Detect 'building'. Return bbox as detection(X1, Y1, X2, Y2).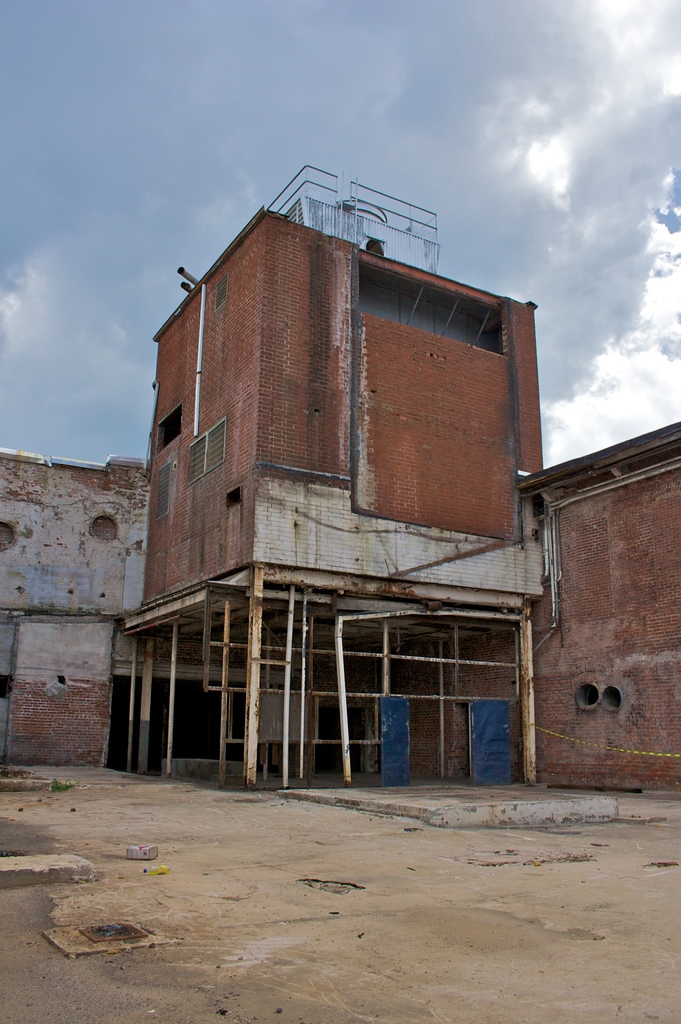
detection(0, 159, 680, 817).
